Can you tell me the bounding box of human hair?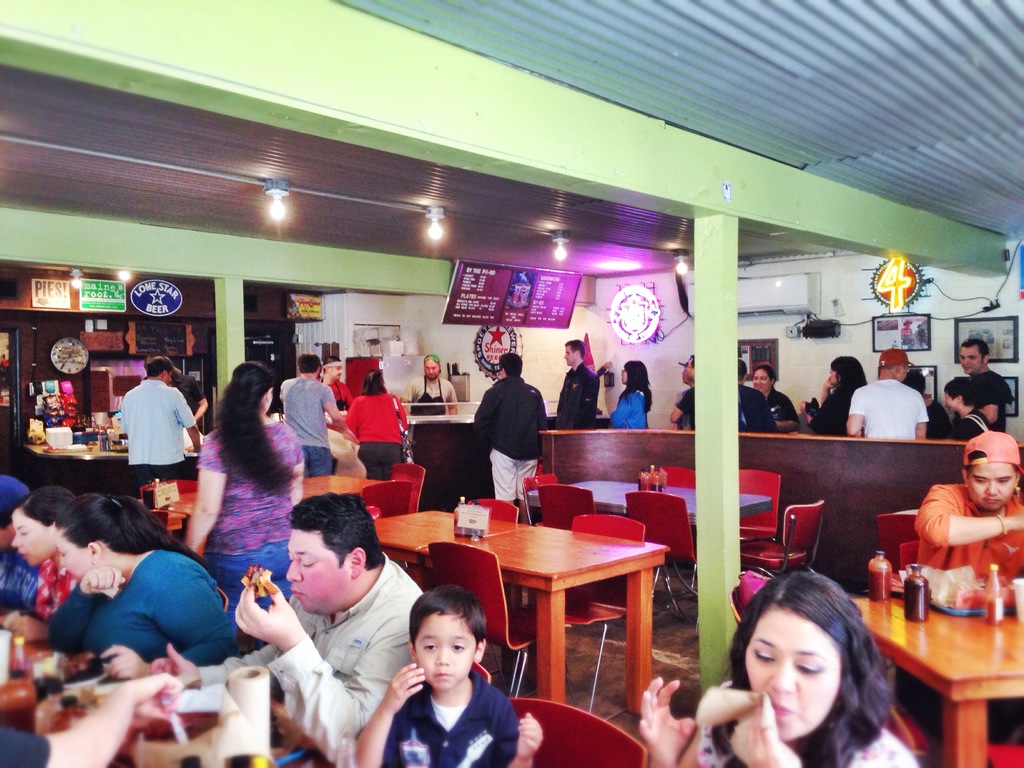
{"x1": 212, "y1": 362, "x2": 301, "y2": 503}.
